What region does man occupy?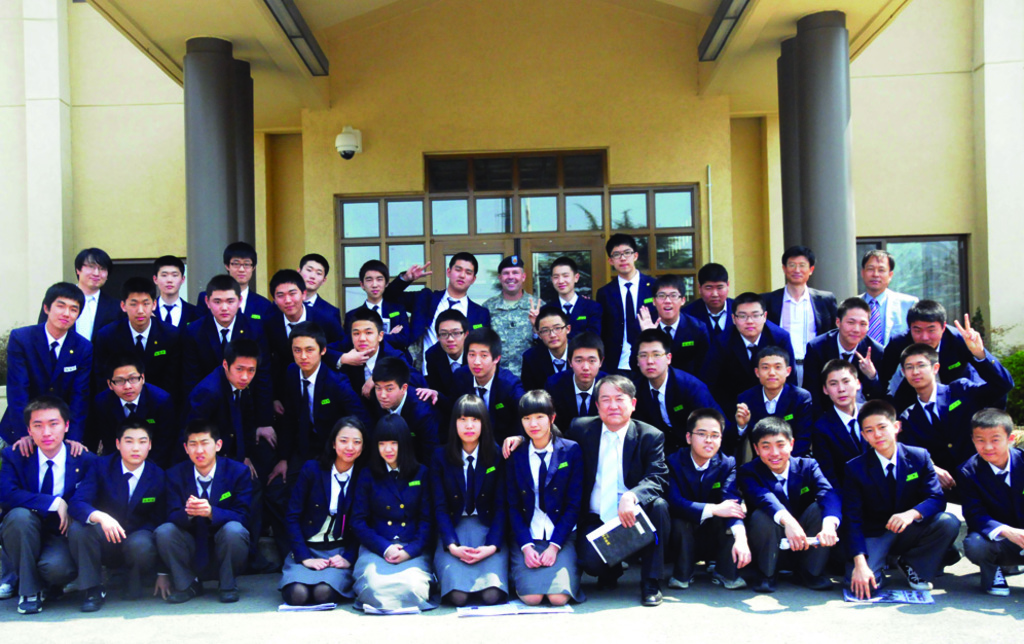
detection(448, 329, 522, 427).
